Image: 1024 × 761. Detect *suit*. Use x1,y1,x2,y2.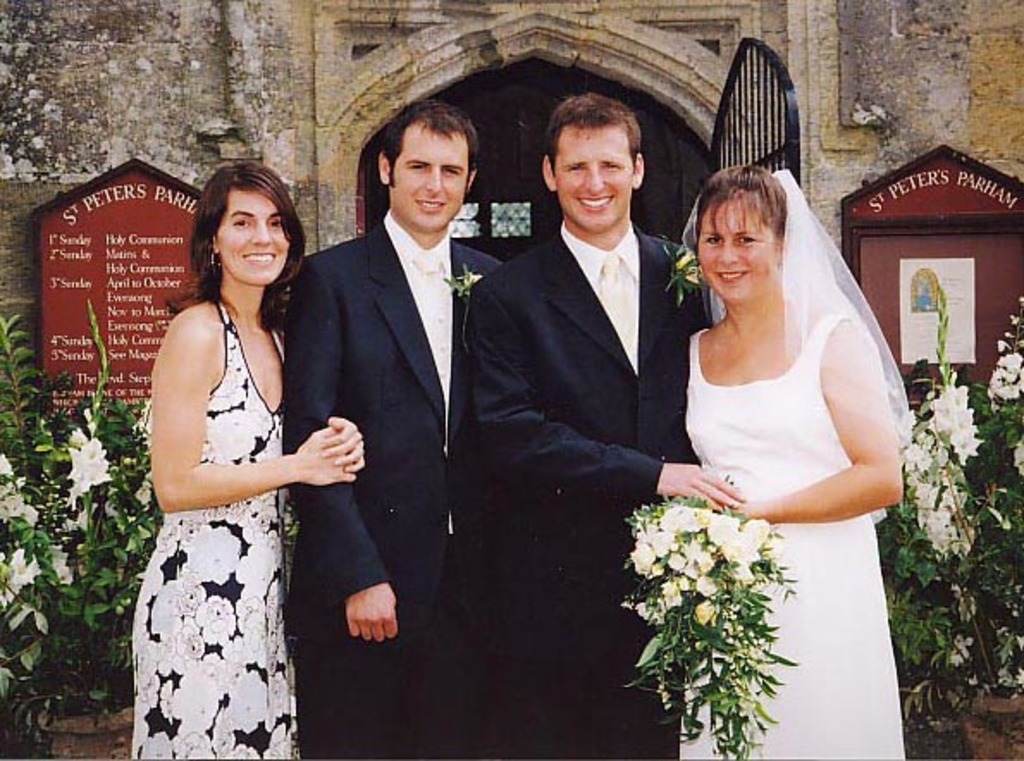
287,103,503,694.
